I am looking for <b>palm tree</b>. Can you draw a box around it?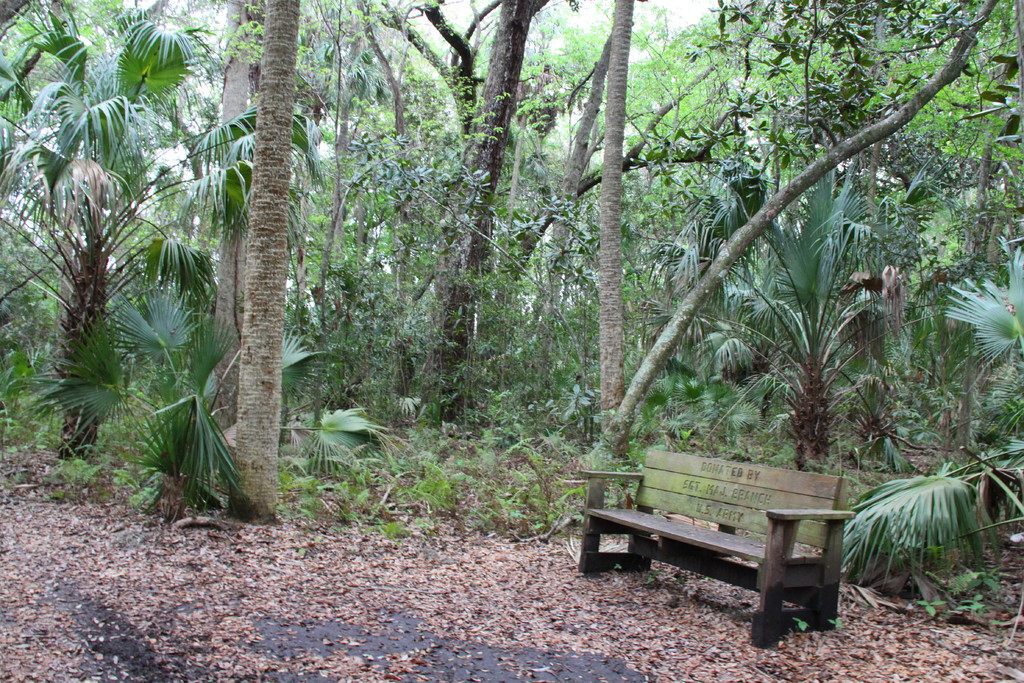
Sure, the bounding box is <region>708, 159, 890, 481</region>.
